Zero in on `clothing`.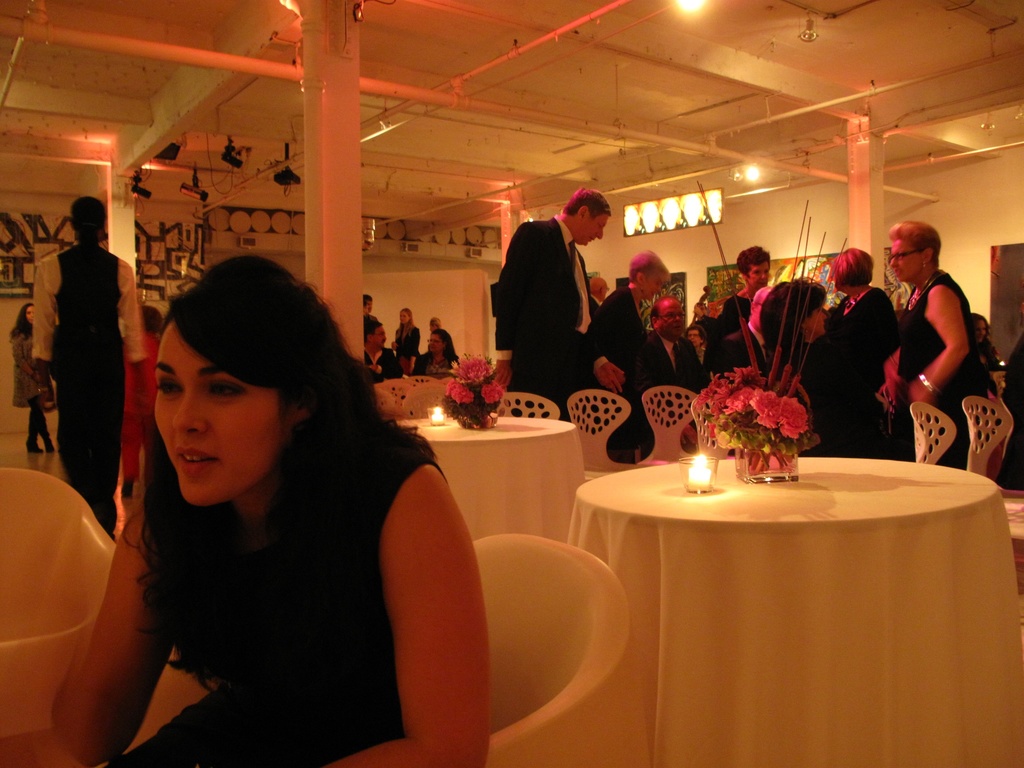
Zeroed in: <region>703, 303, 768, 380</region>.
